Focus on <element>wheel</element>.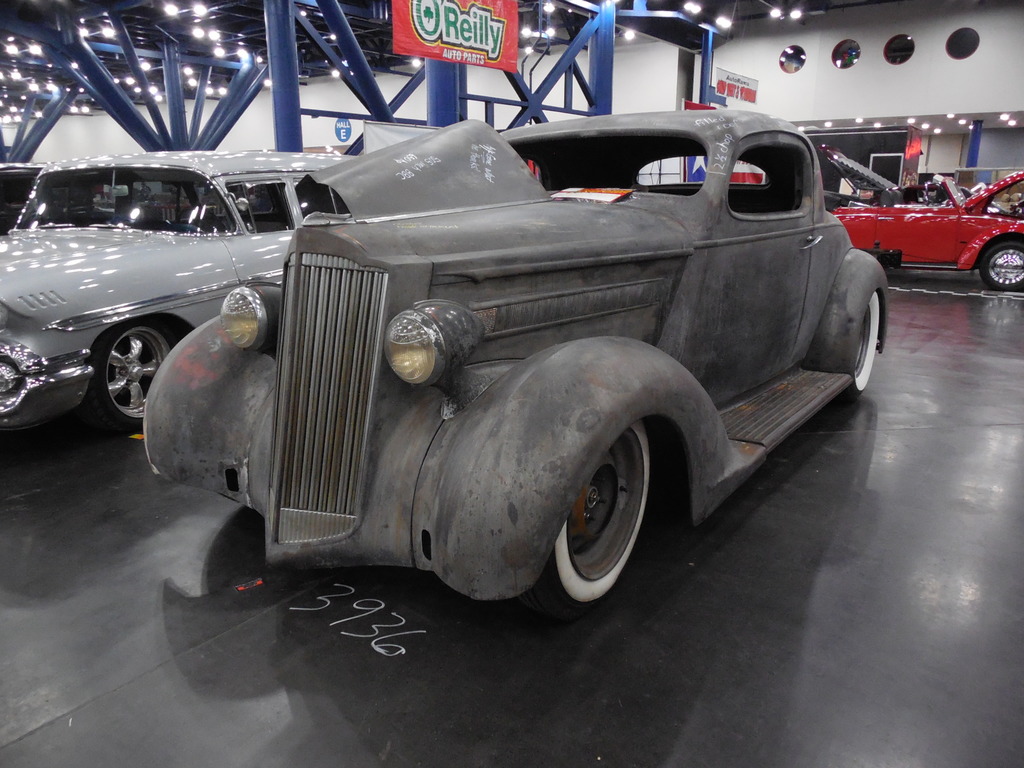
Focused at box(984, 237, 1023, 292).
